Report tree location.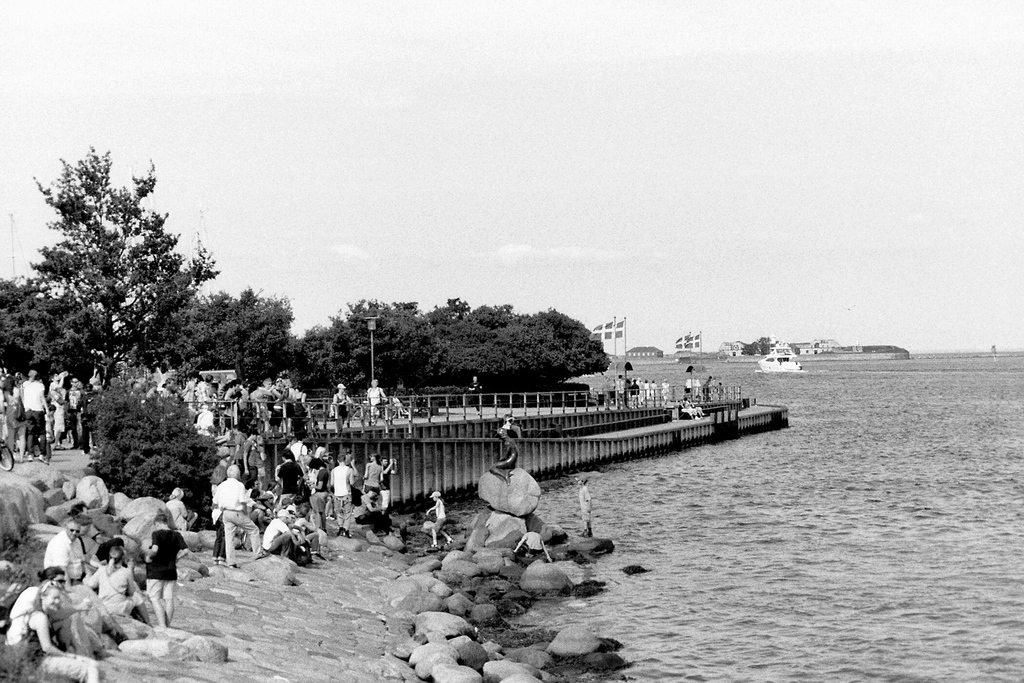
Report: locate(21, 157, 209, 443).
